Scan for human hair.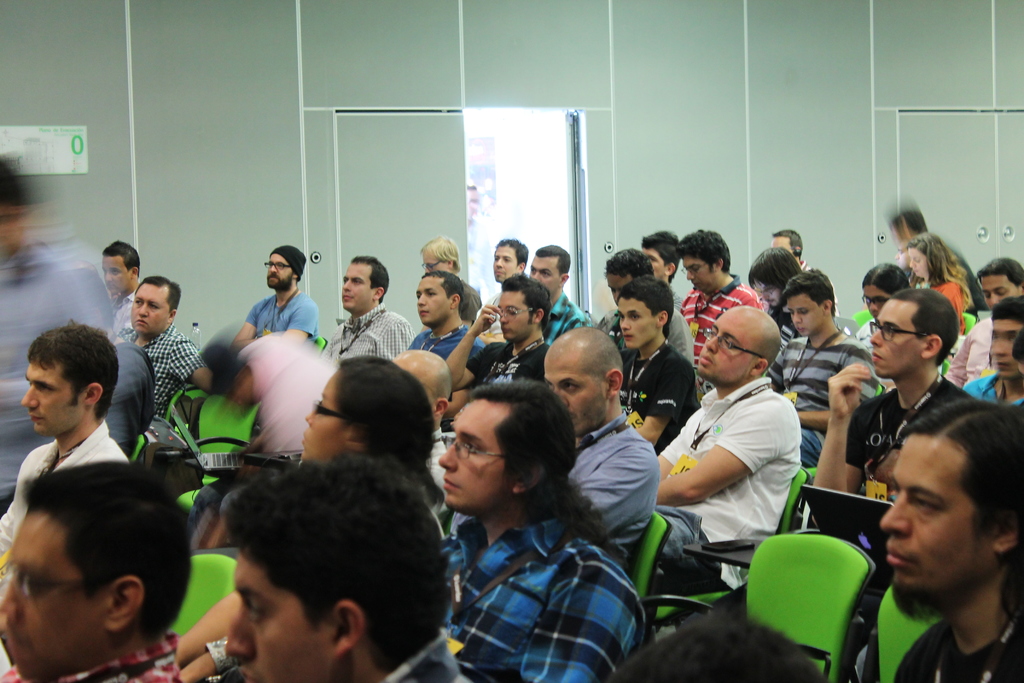
Scan result: [892, 282, 960, 371].
